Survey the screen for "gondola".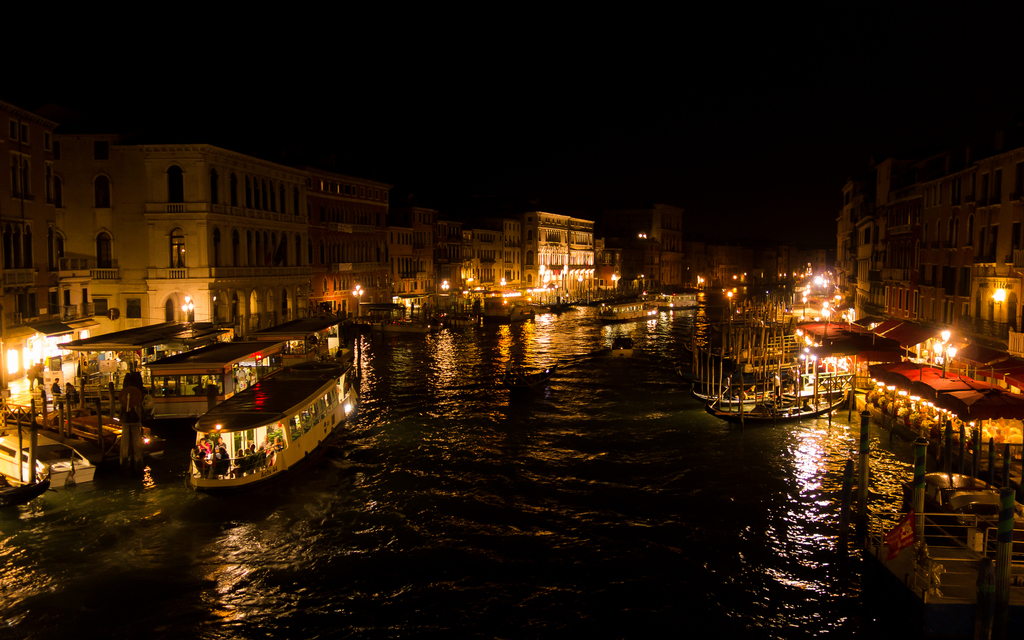
Survey found: [x1=701, y1=383, x2=850, y2=428].
